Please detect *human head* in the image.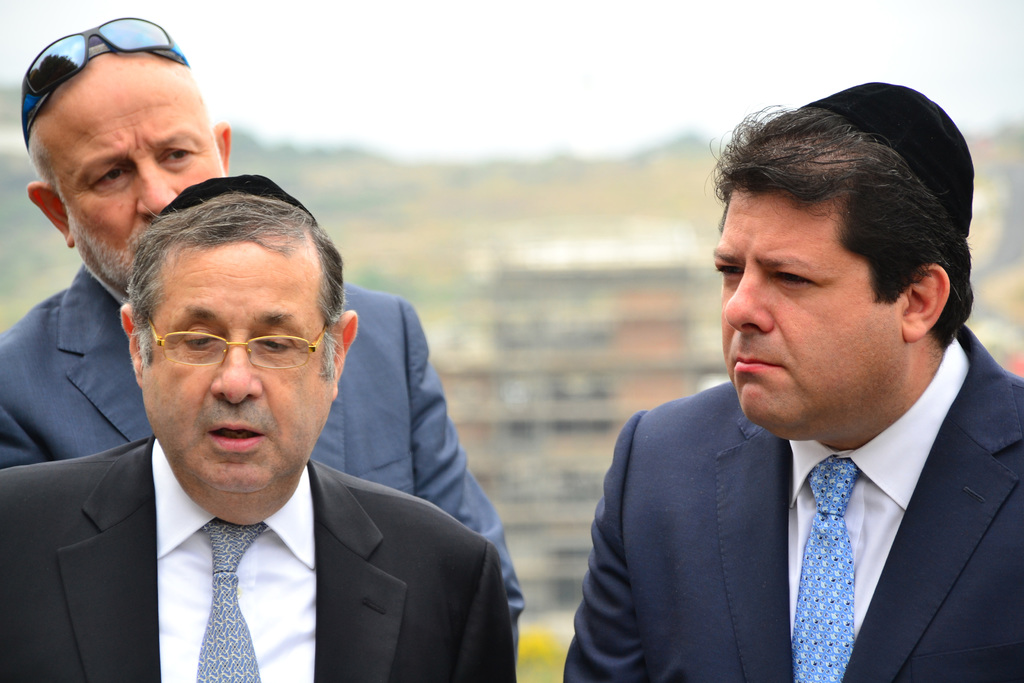
<region>707, 86, 970, 427</region>.
